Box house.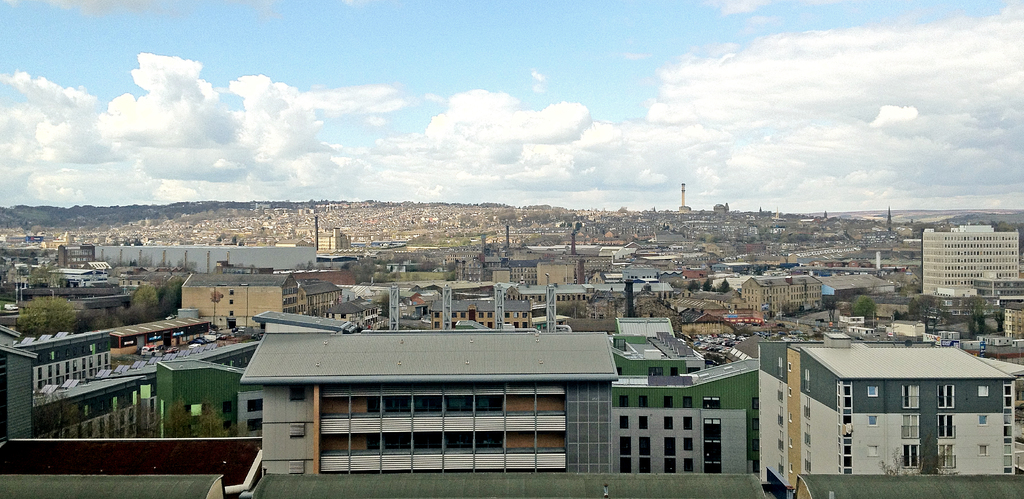
rect(753, 329, 1019, 495).
